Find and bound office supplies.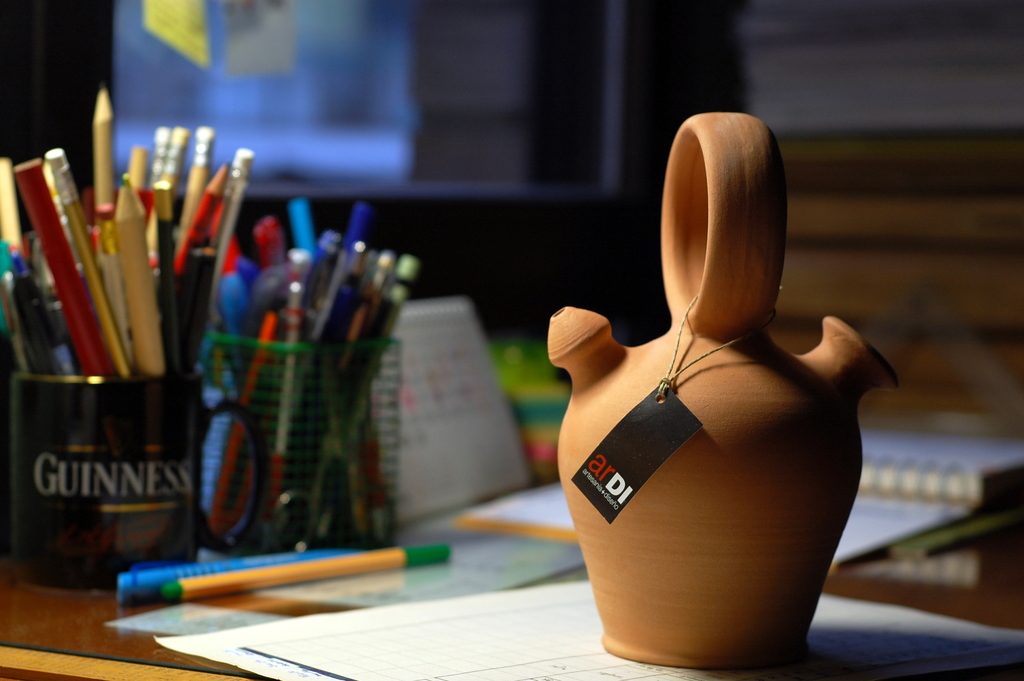
Bound: (245, 523, 588, 615).
